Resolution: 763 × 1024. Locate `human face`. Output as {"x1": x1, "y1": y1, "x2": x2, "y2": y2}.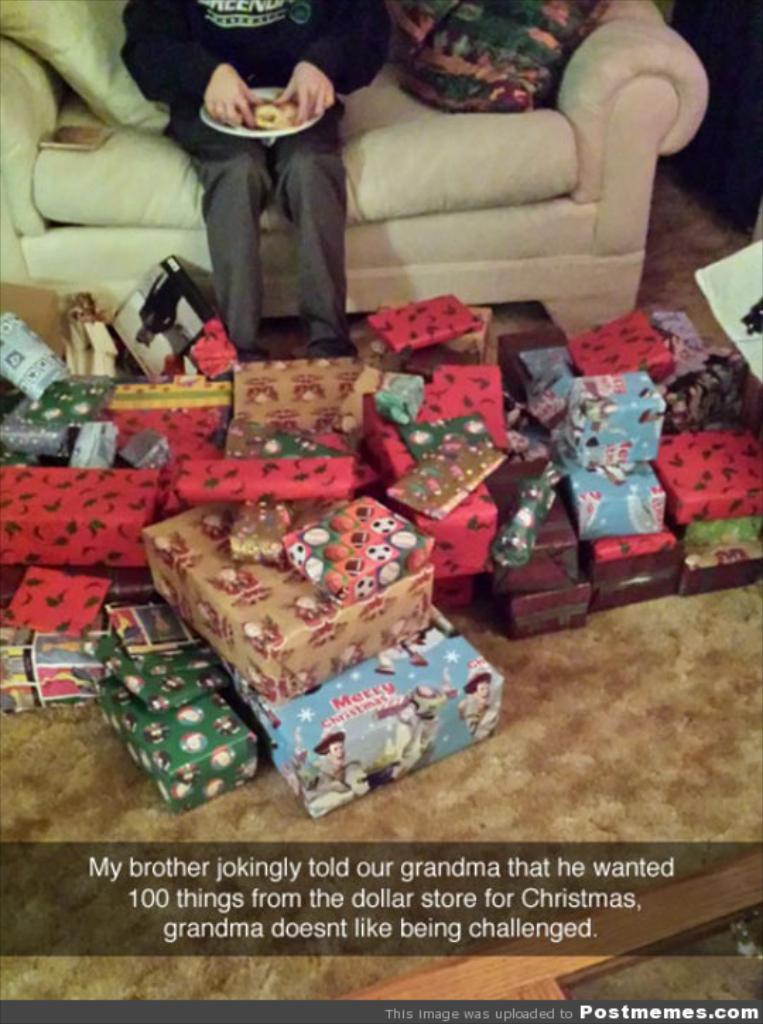
{"x1": 472, "y1": 679, "x2": 492, "y2": 699}.
